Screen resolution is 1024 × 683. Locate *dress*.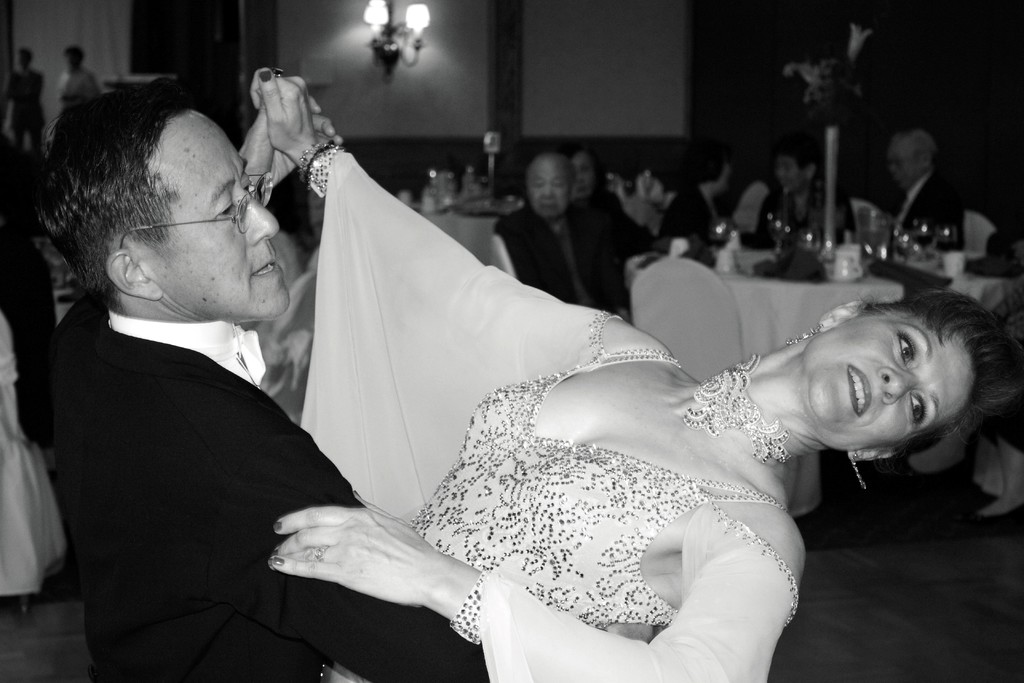
crop(299, 146, 801, 682).
